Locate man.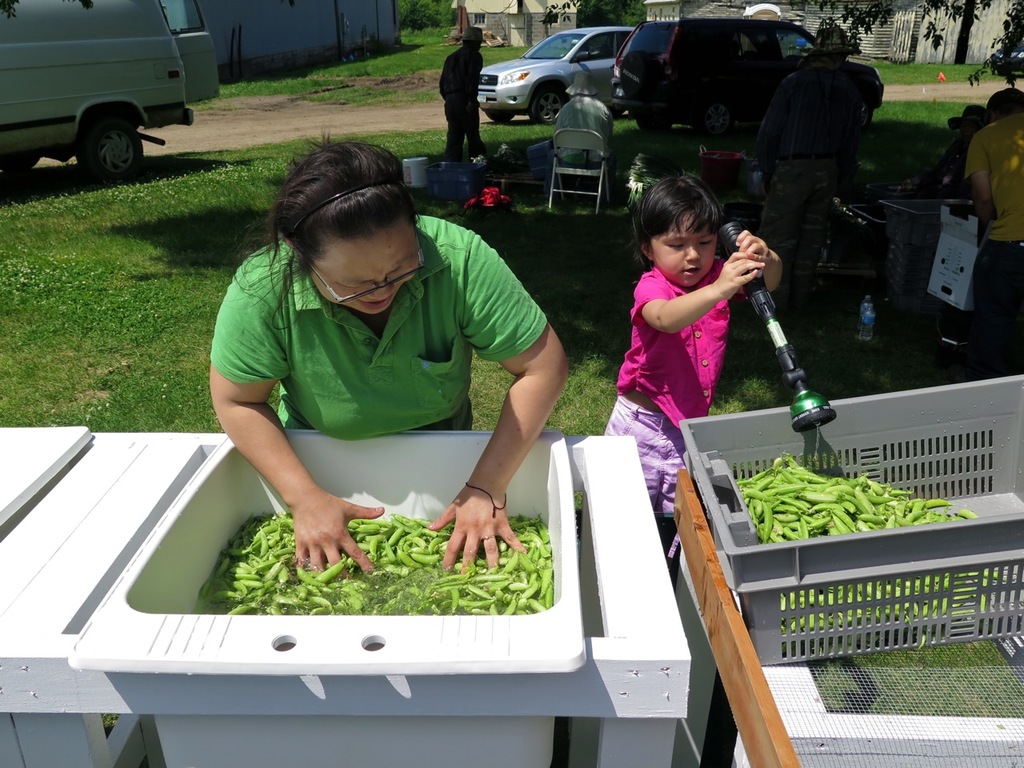
Bounding box: 962 87 1023 373.
